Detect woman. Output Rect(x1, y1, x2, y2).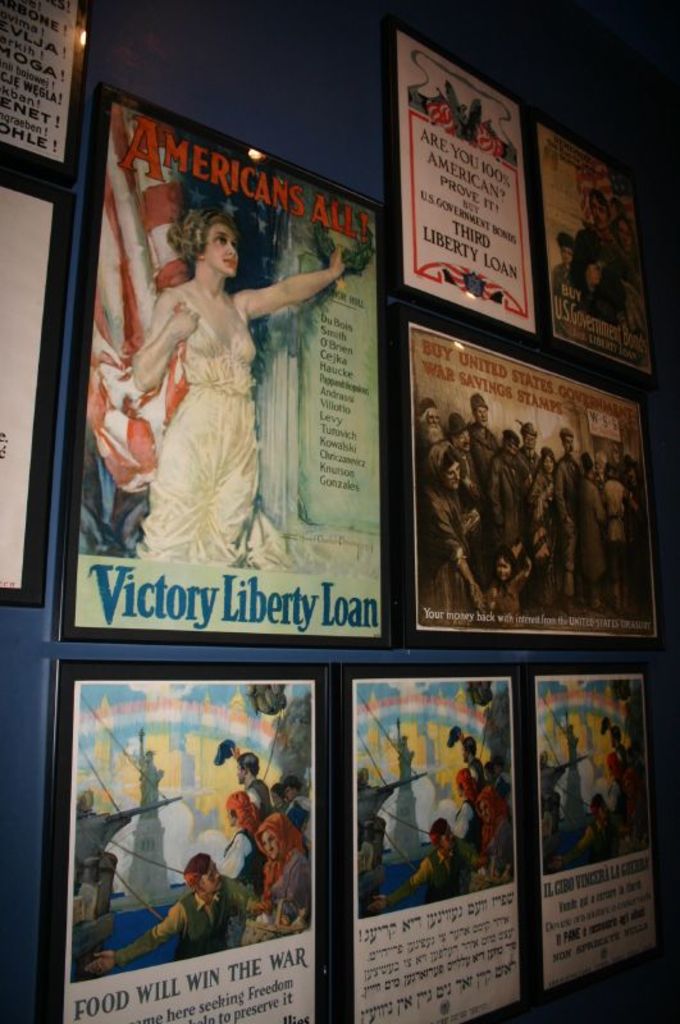
Rect(562, 716, 580, 774).
